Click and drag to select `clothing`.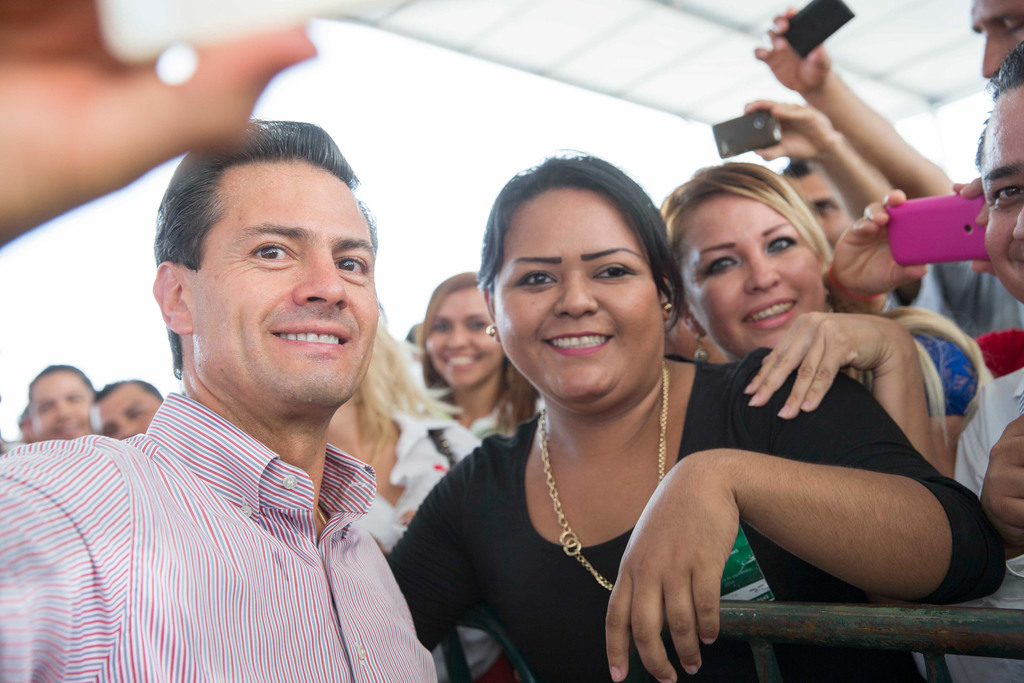
Selection: {"x1": 911, "y1": 372, "x2": 1023, "y2": 680}.
